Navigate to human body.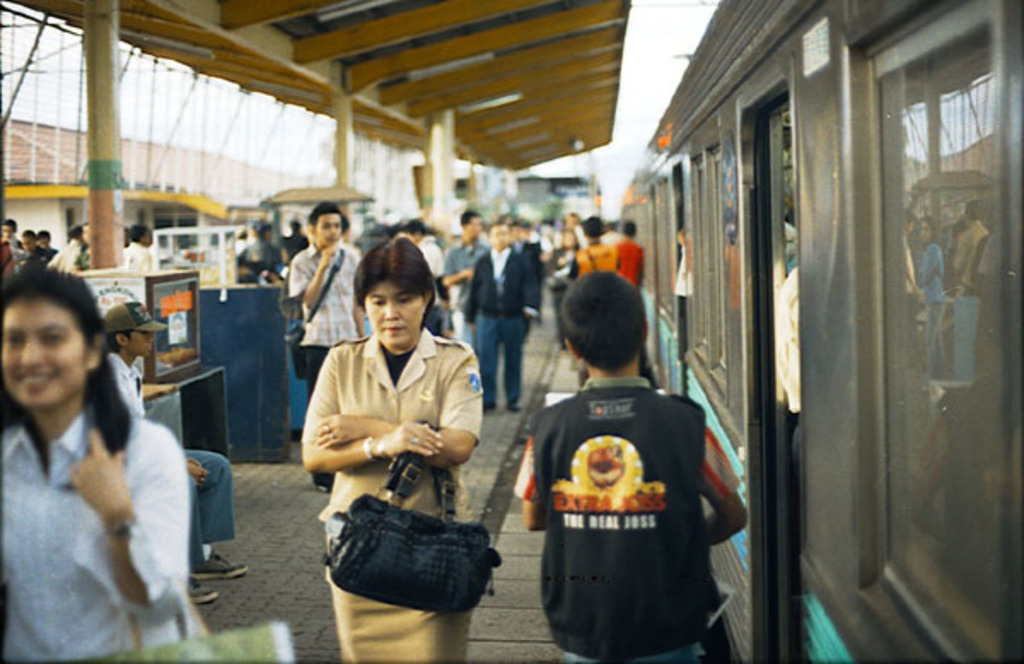
Navigation target: {"x1": 108, "y1": 299, "x2": 246, "y2": 604}.
